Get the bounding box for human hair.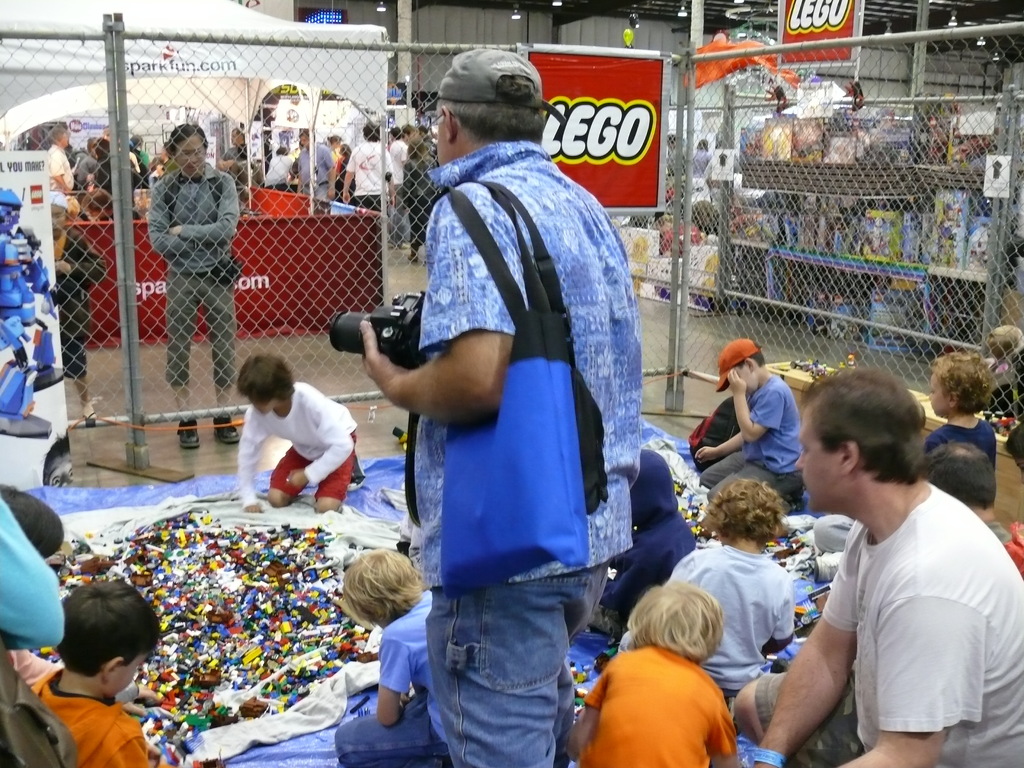
bbox=(47, 581, 170, 678).
